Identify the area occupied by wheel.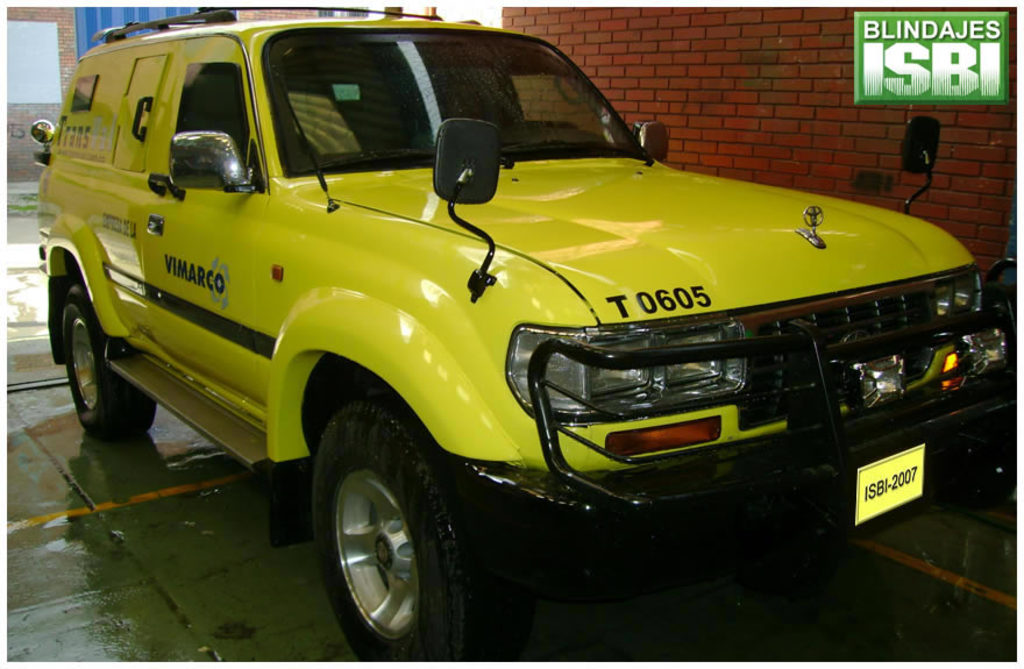
Area: x1=502 y1=114 x2=582 y2=140.
